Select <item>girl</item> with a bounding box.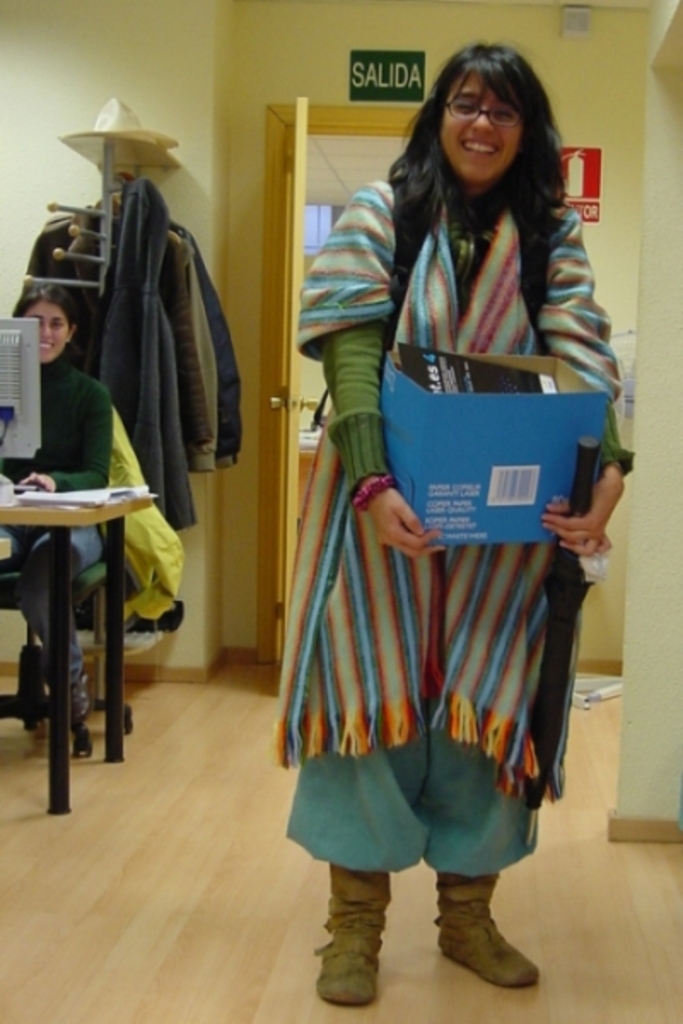
(290,34,635,1000).
